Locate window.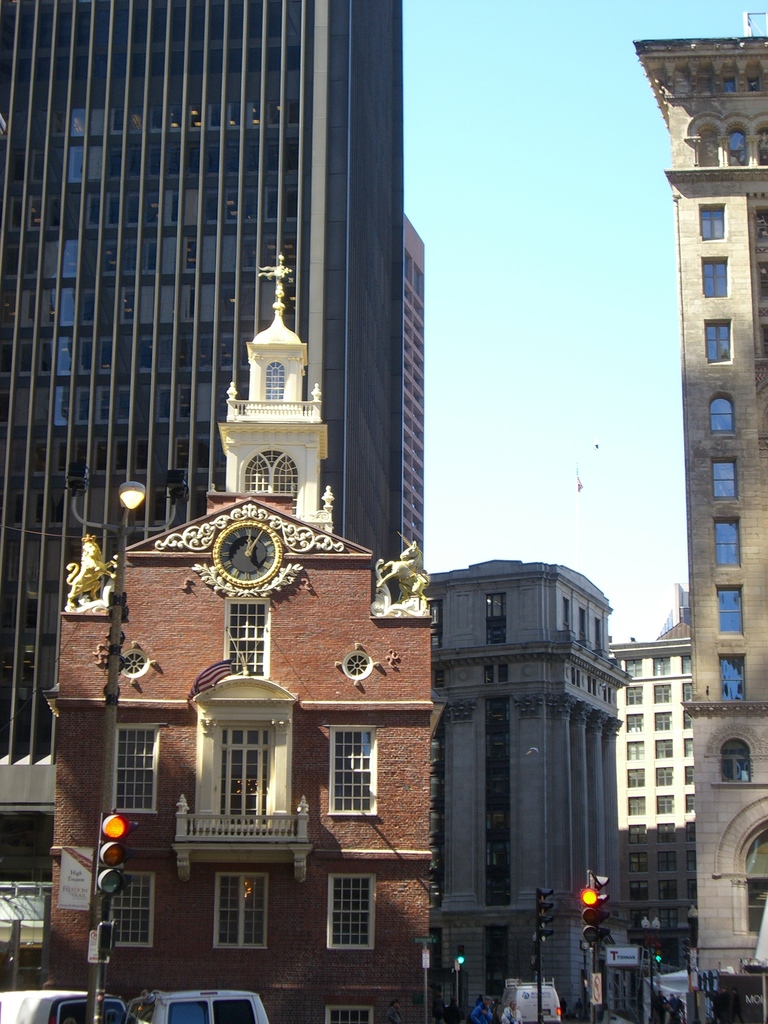
Bounding box: pyautogui.locateOnScreen(218, 610, 258, 684).
